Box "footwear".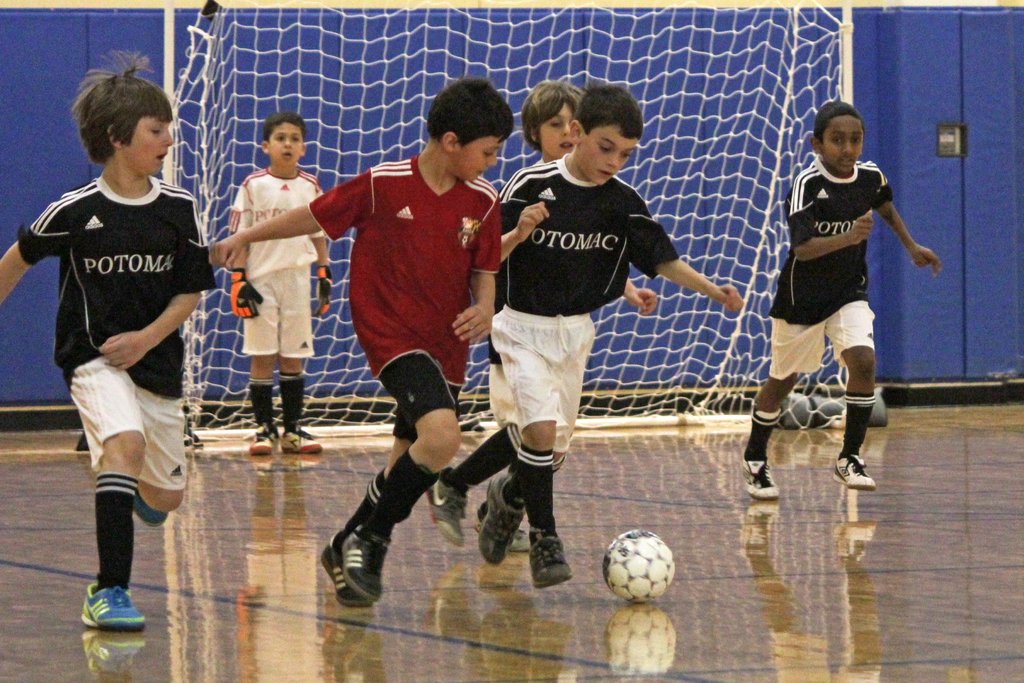
(x1=250, y1=425, x2=274, y2=458).
